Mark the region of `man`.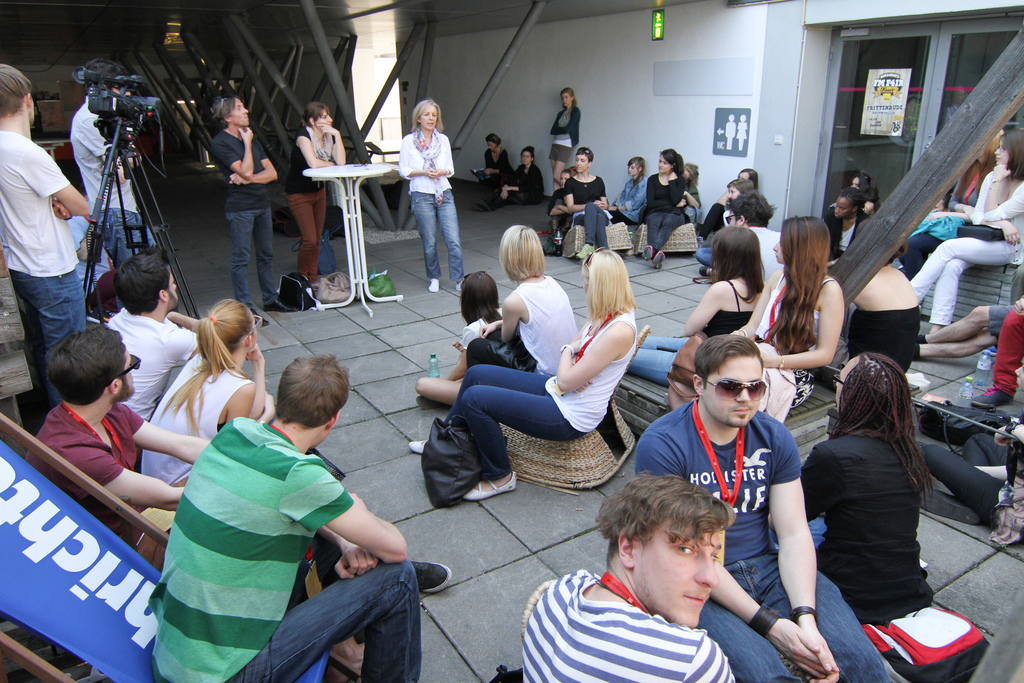
Region: box=[631, 328, 910, 682].
